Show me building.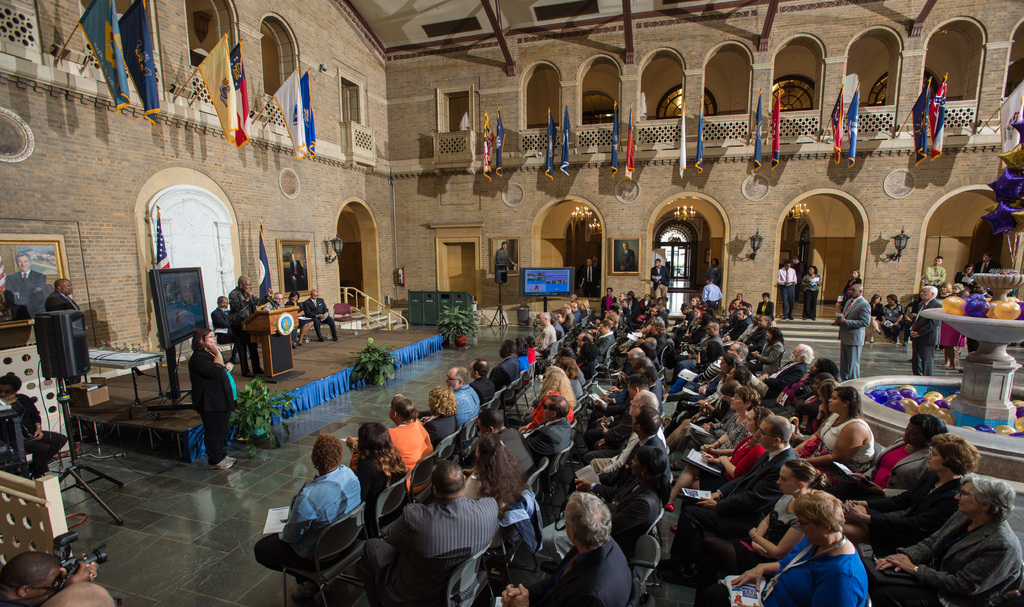
building is here: <region>0, 1, 1023, 606</region>.
